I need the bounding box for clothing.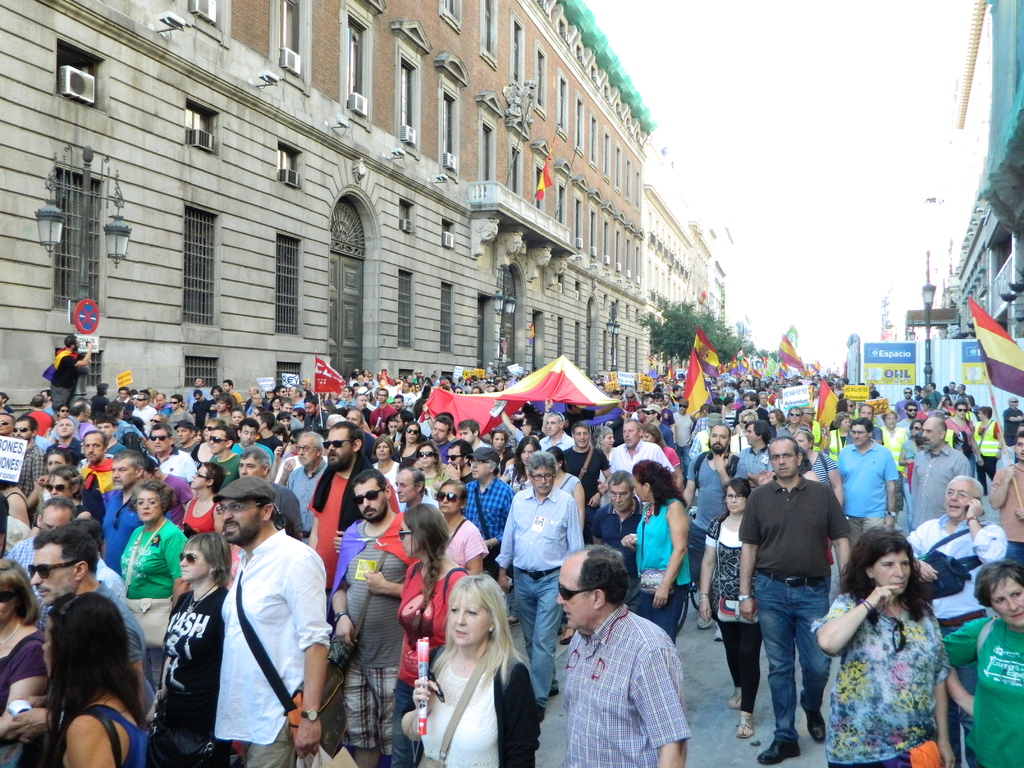
Here it is: 990:467:1023:570.
